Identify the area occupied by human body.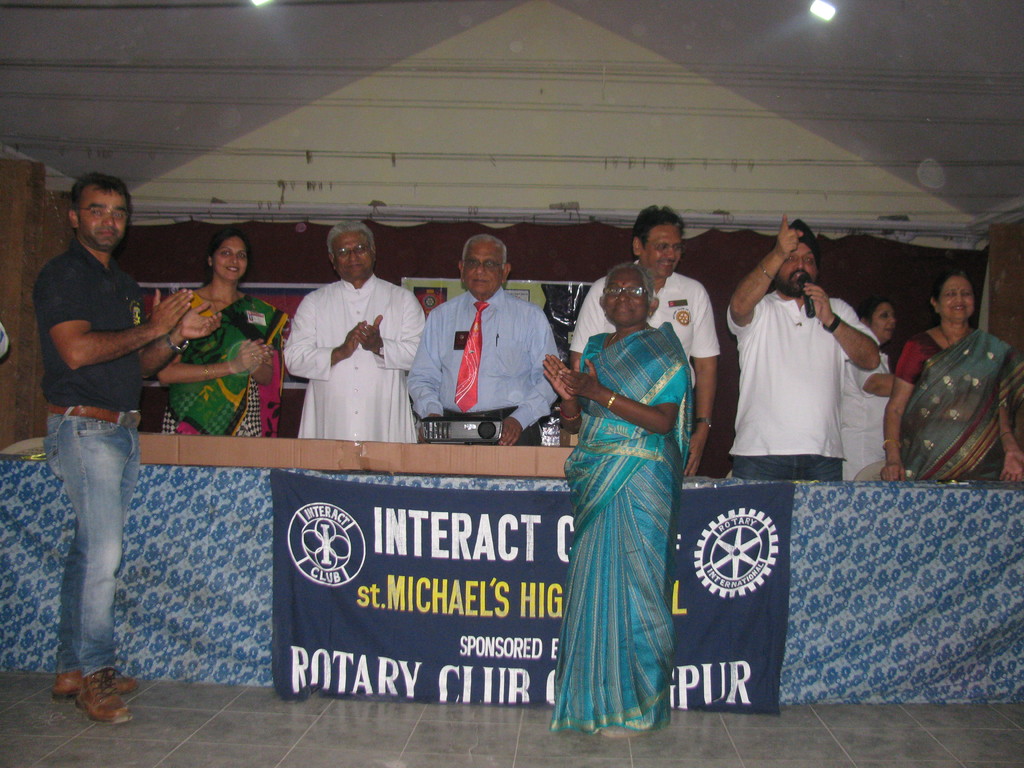
Area: (35, 239, 223, 722).
